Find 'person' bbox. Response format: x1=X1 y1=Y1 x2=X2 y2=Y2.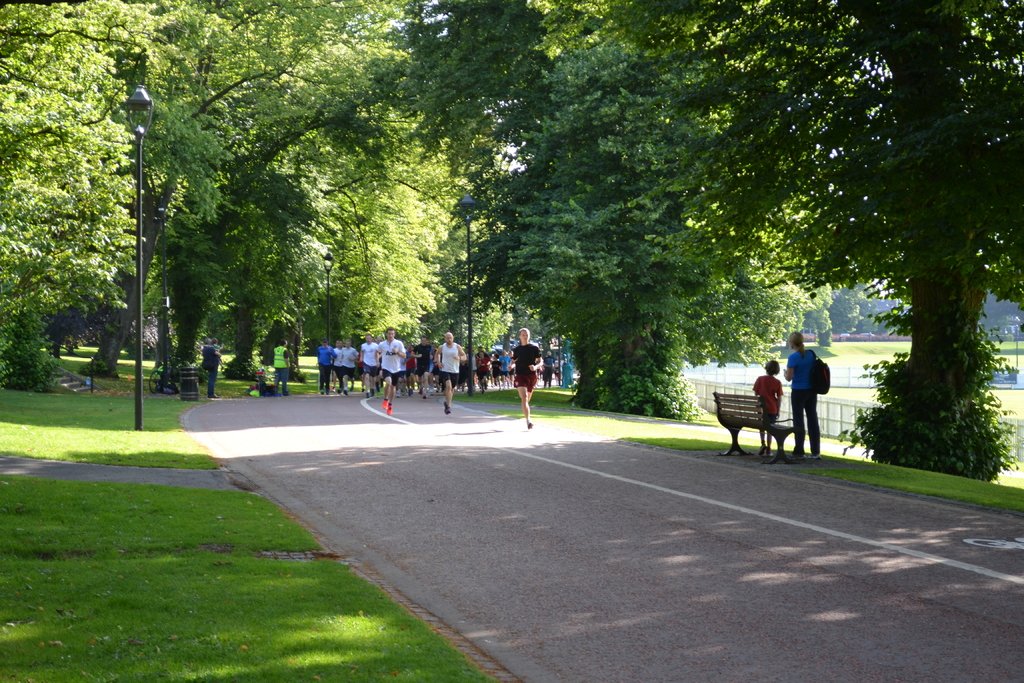
x1=508 y1=325 x2=554 y2=426.
